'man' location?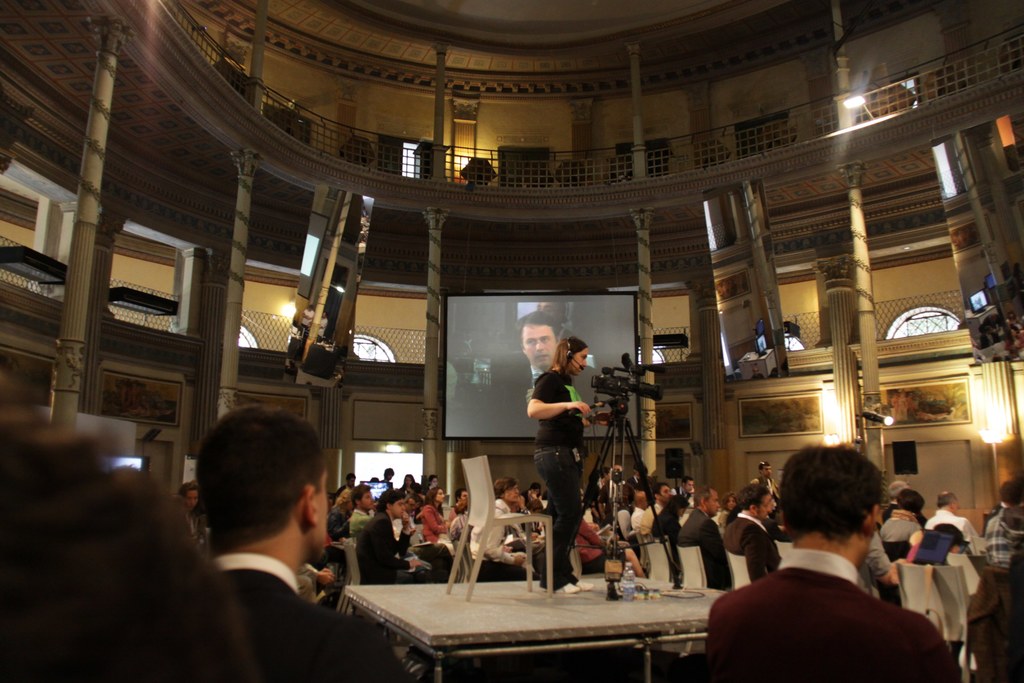
bbox=[177, 411, 412, 682]
